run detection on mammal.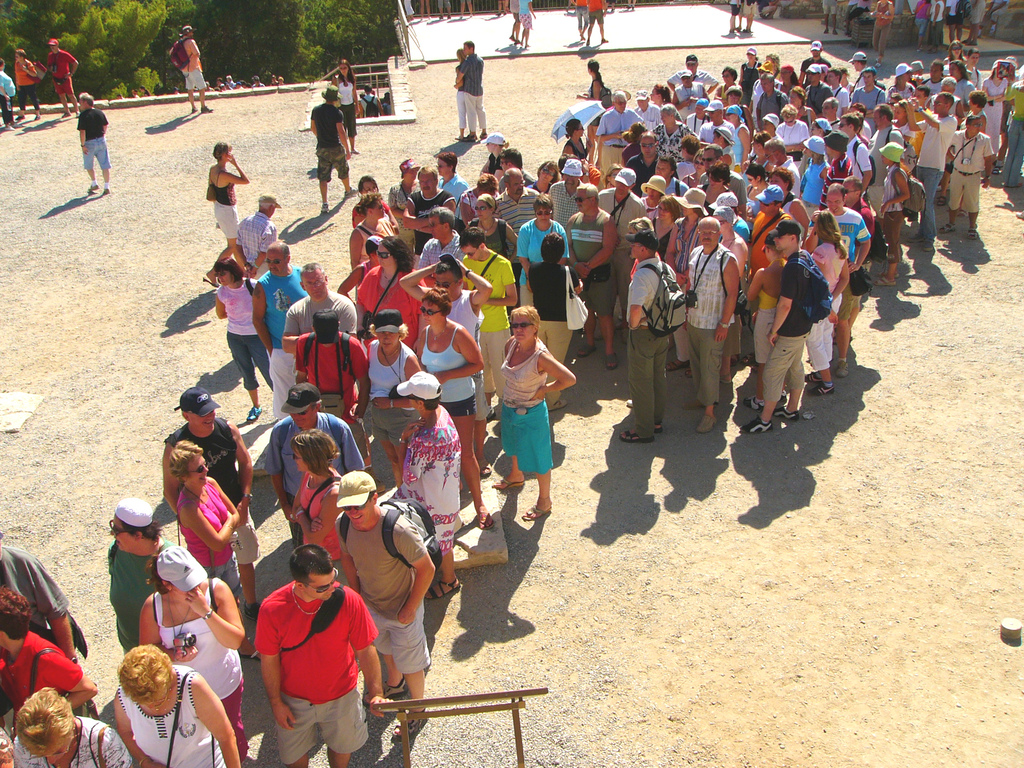
Result: 727,0,734,30.
